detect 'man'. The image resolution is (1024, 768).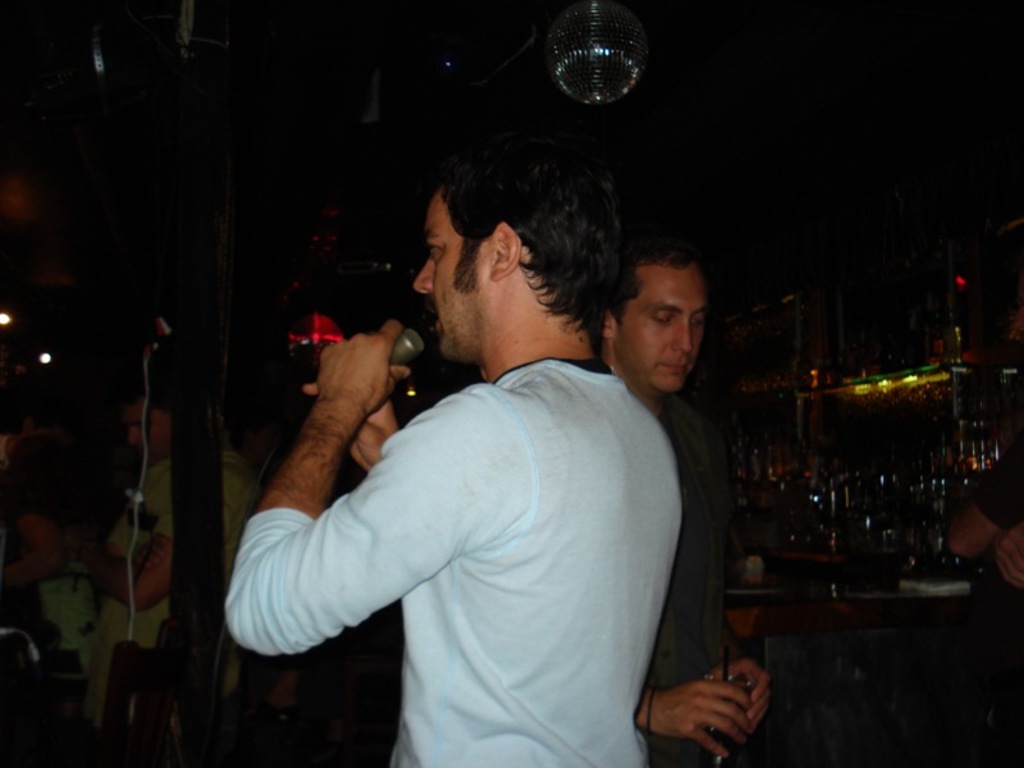
bbox=(96, 385, 253, 767).
